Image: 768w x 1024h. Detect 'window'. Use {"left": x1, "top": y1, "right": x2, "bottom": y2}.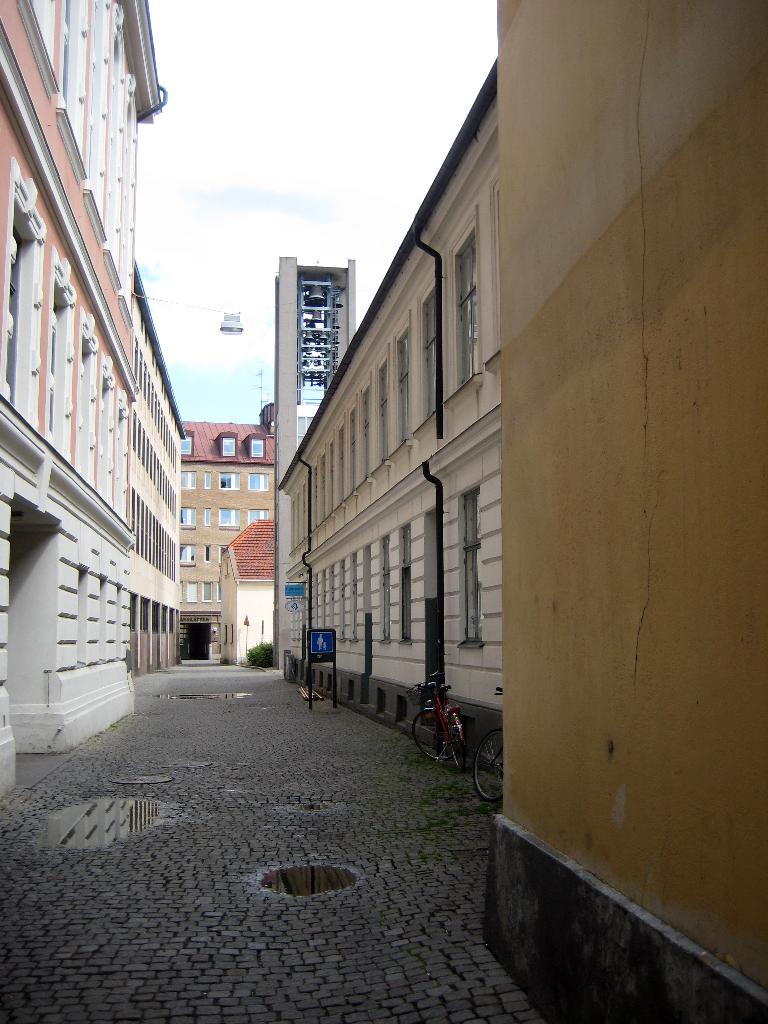
{"left": 179, "top": 505, "right": 195, "bottom": 526}.
